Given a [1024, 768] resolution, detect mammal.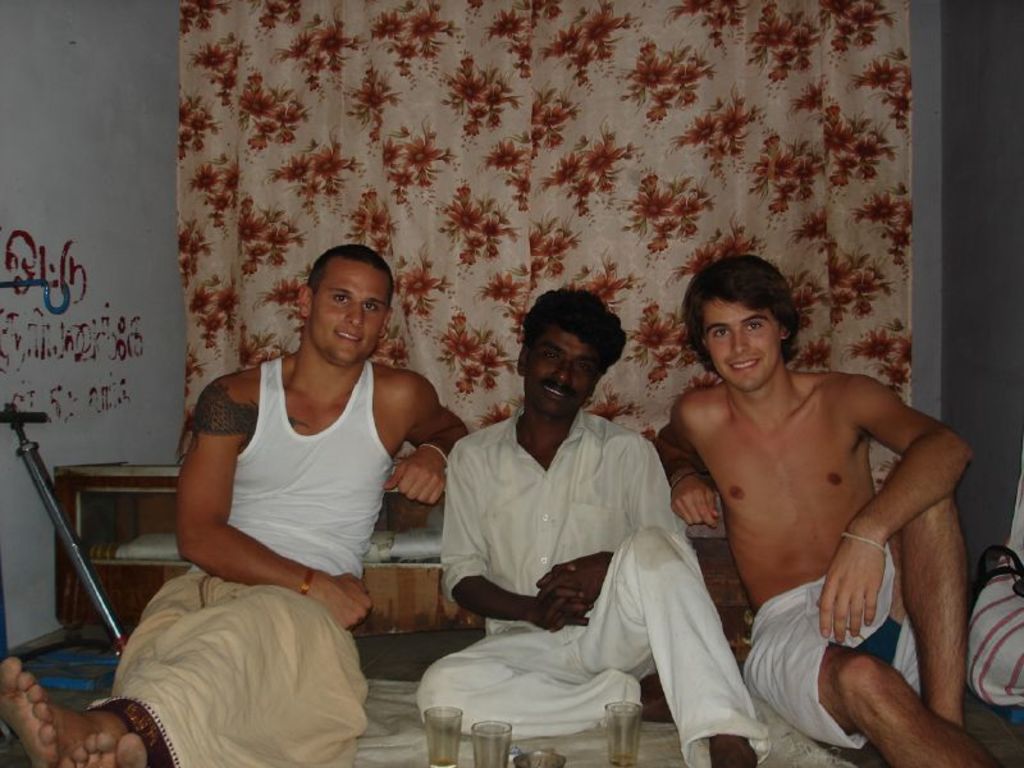
x1=645, y1=244, x2=1011, y2=767.
